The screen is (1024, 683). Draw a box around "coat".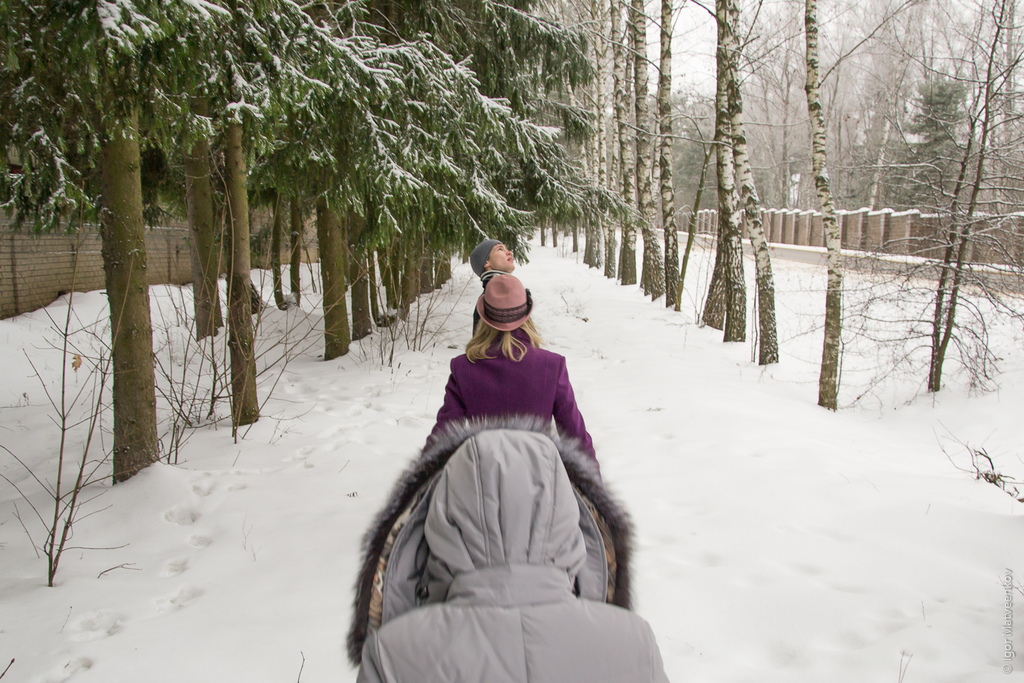
box(410, 328, 605, 478).
